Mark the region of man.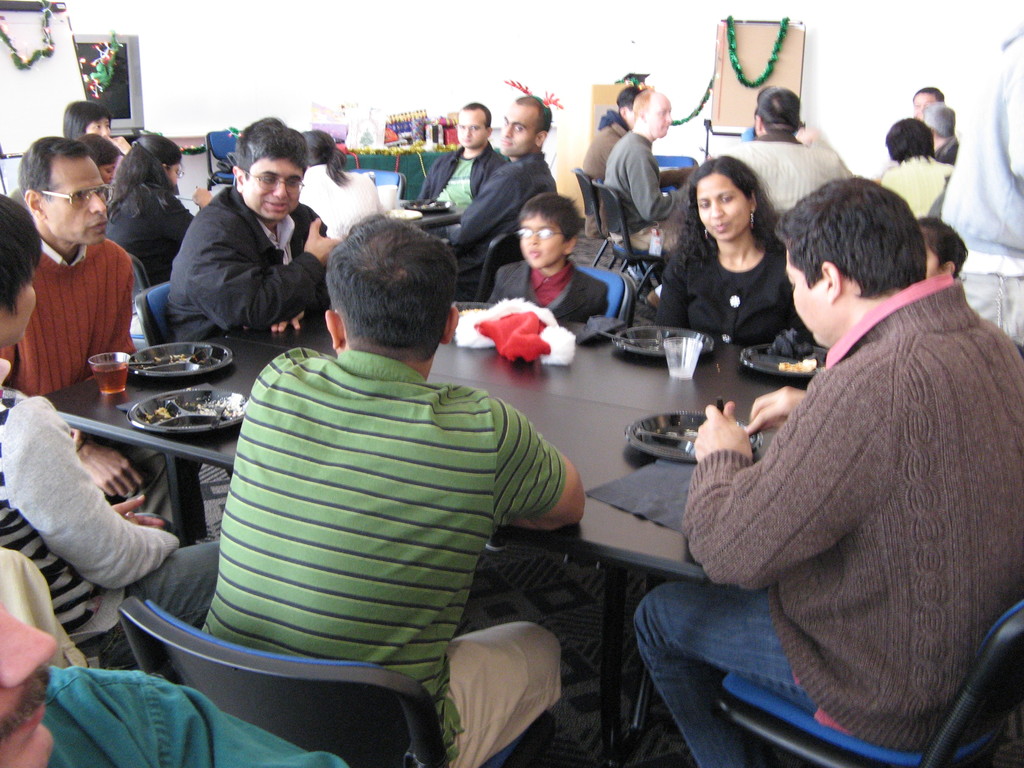
Region: [599,88,694,262].
